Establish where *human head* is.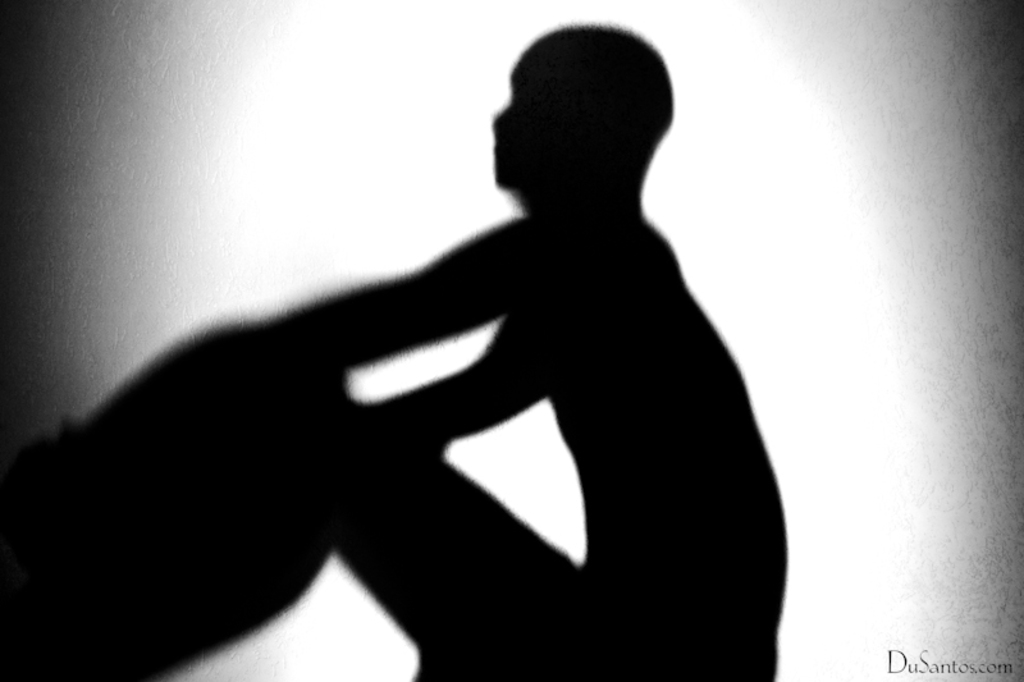
Established at 488,19,696,220.
